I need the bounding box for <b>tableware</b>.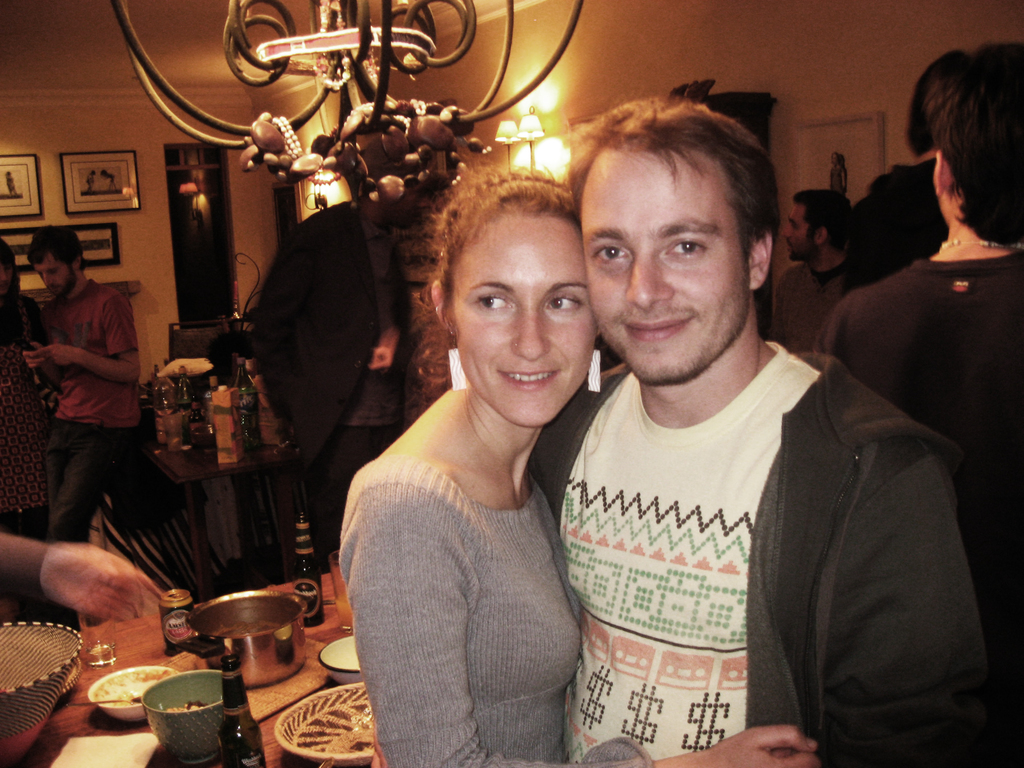
Here it is: bbox(273, 682, 375, 767).
